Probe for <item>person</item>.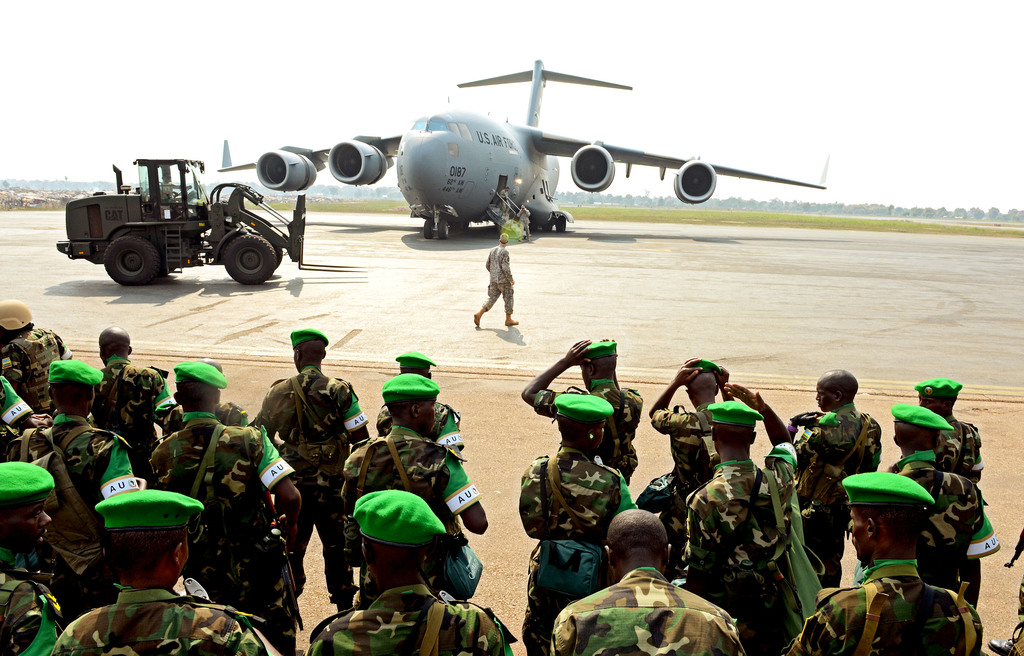
Probe result: bbox(470, 234, 528, 330).
